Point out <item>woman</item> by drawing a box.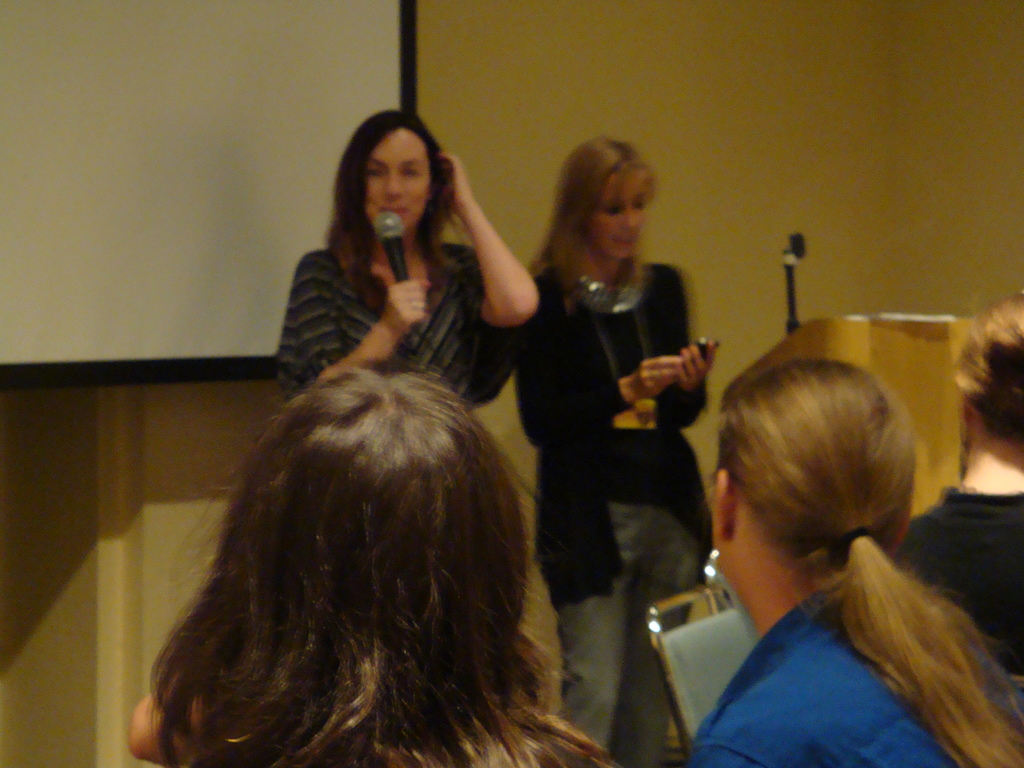
[left=516, top=127, right=718, bottom=766].
